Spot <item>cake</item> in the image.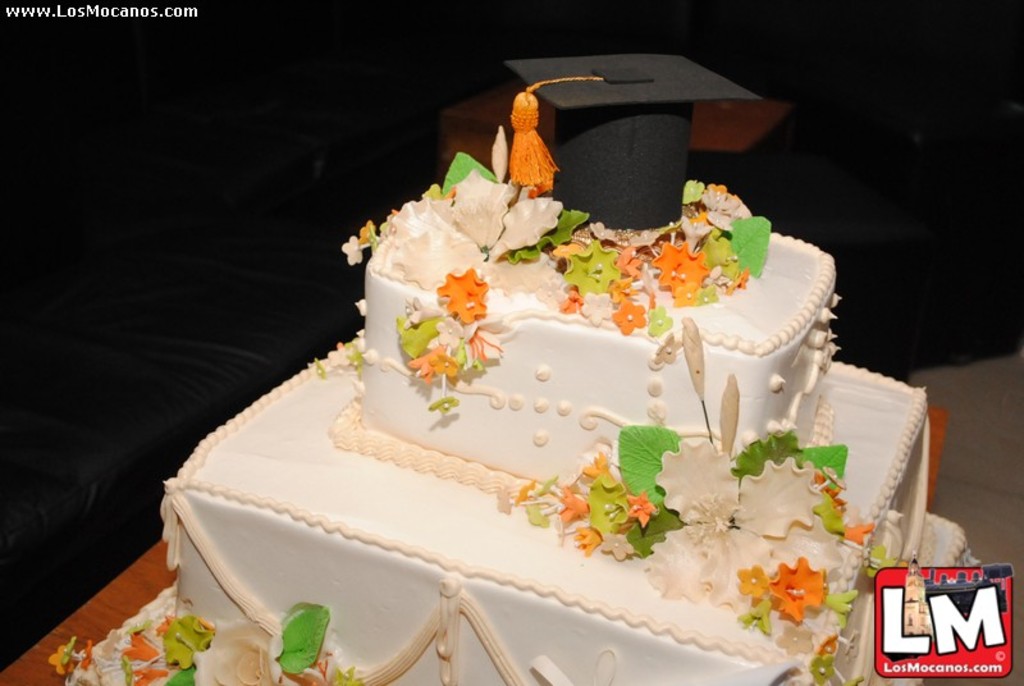
<item>cake</item> found at 68 147 982 685.
